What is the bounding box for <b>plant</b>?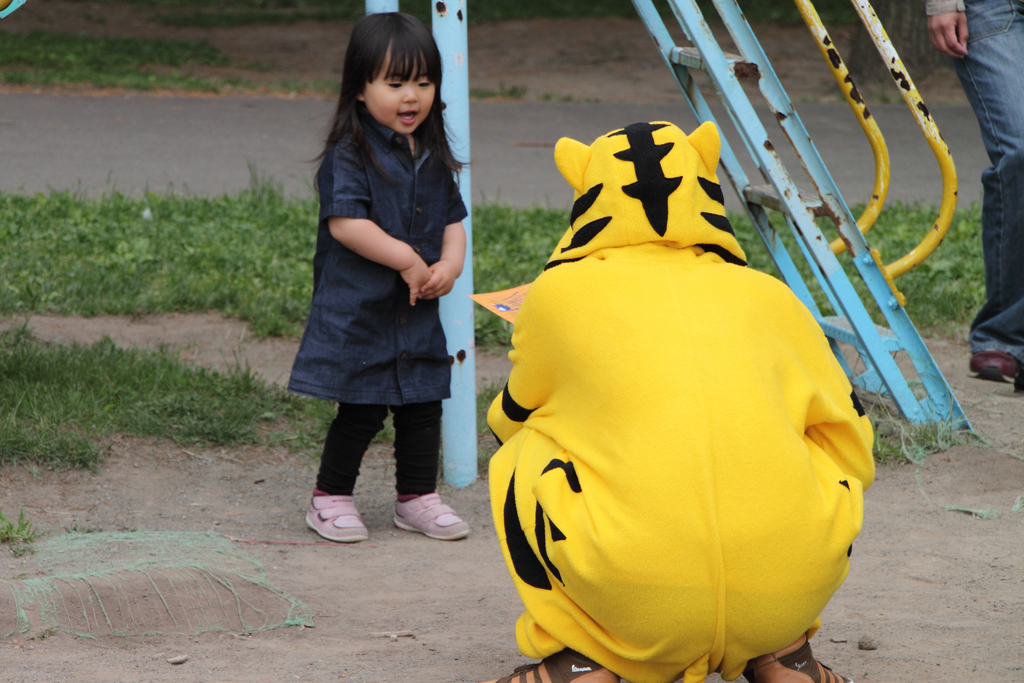
select_region(0, 504, 40, 556).
